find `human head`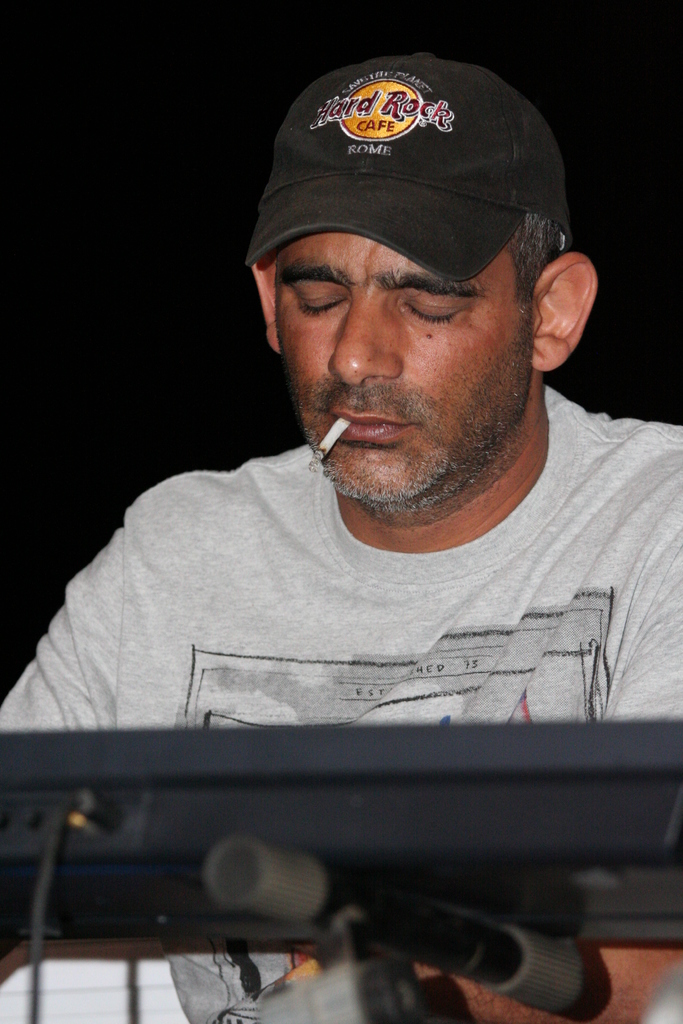
[left=242, top=47, right=593, bottom=536]
